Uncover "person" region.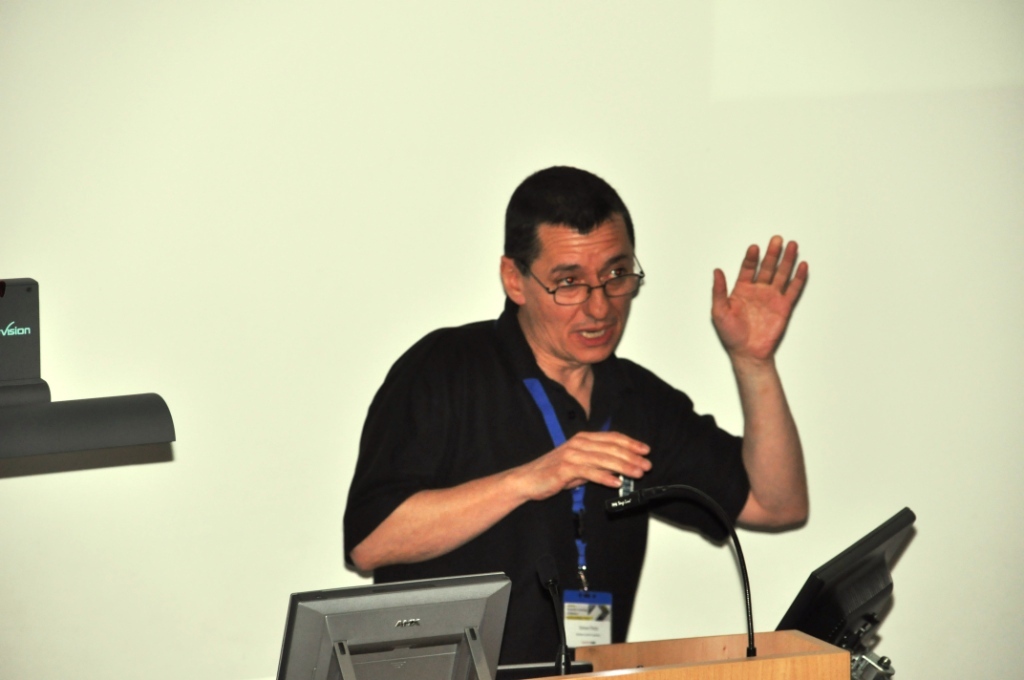
Uncovered: l=364, t=171, r=876, b=662.
